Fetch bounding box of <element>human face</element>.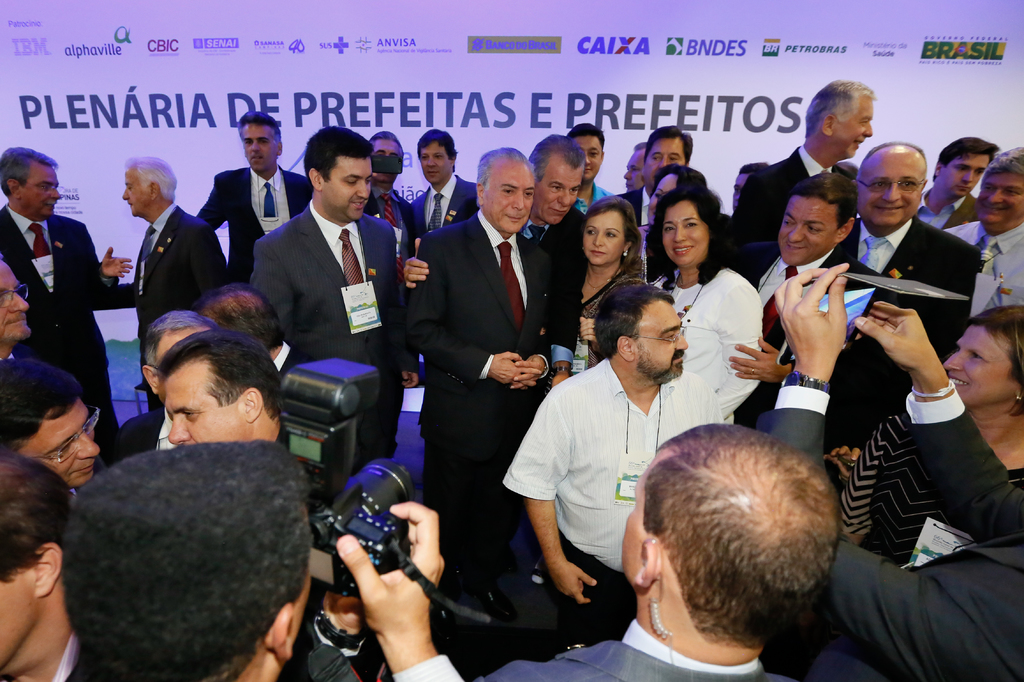
Bbox: (left=420, top=144, right=451, bottom=189).
